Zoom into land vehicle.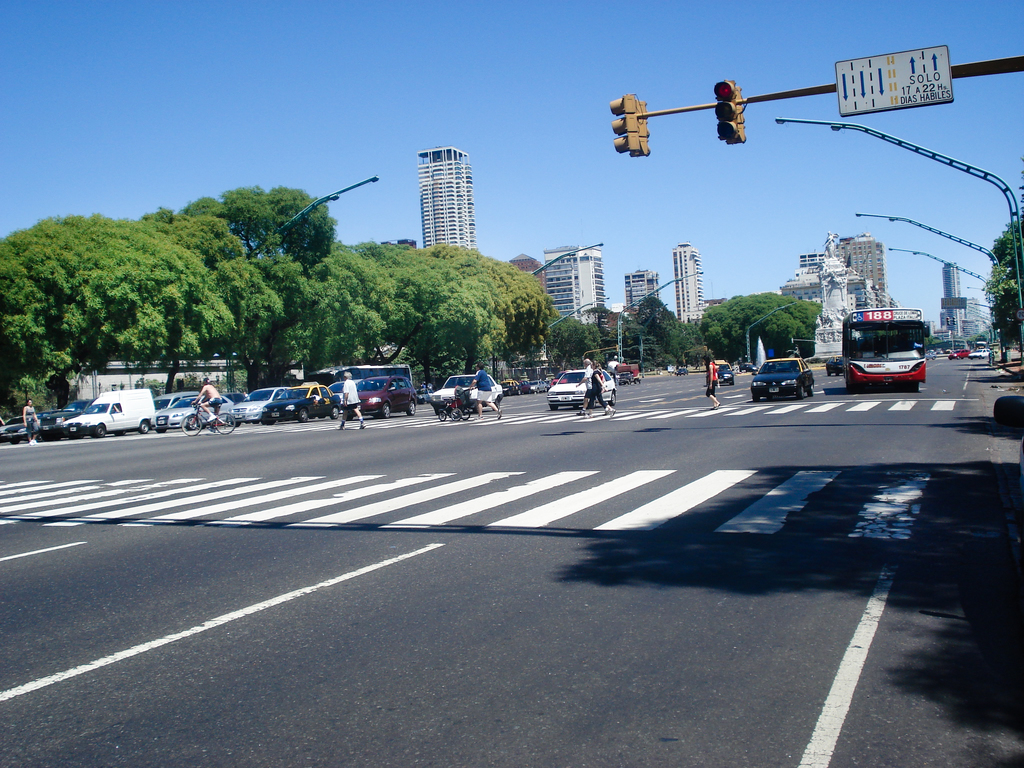
Zoom target: {"x1": 547, "y1": 368, "x2": 618, "y2": 412}.
